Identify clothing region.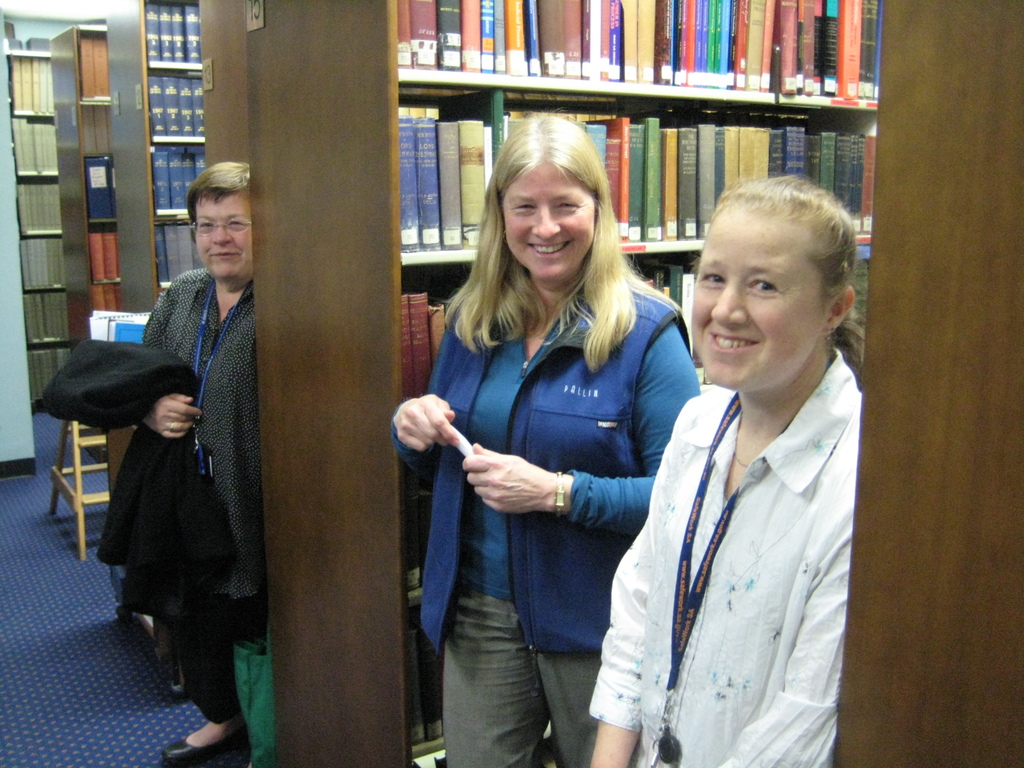
Region: l=129, t=262, r=260, b=723.
